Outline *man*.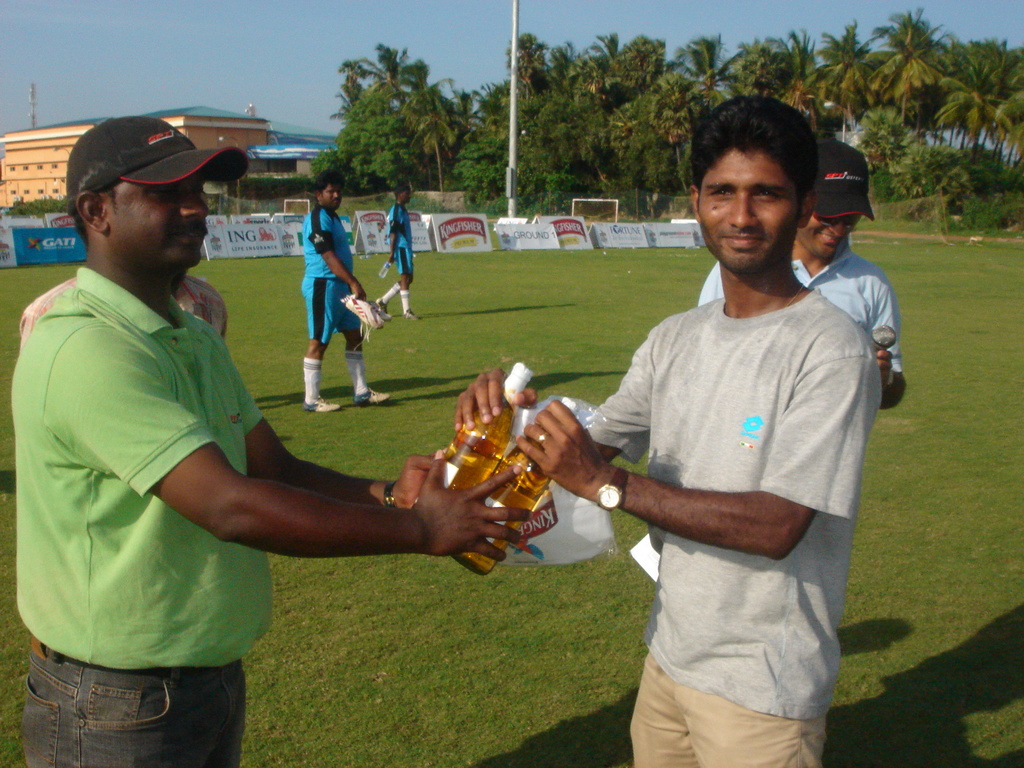
Outline: 563/88/888/767.
